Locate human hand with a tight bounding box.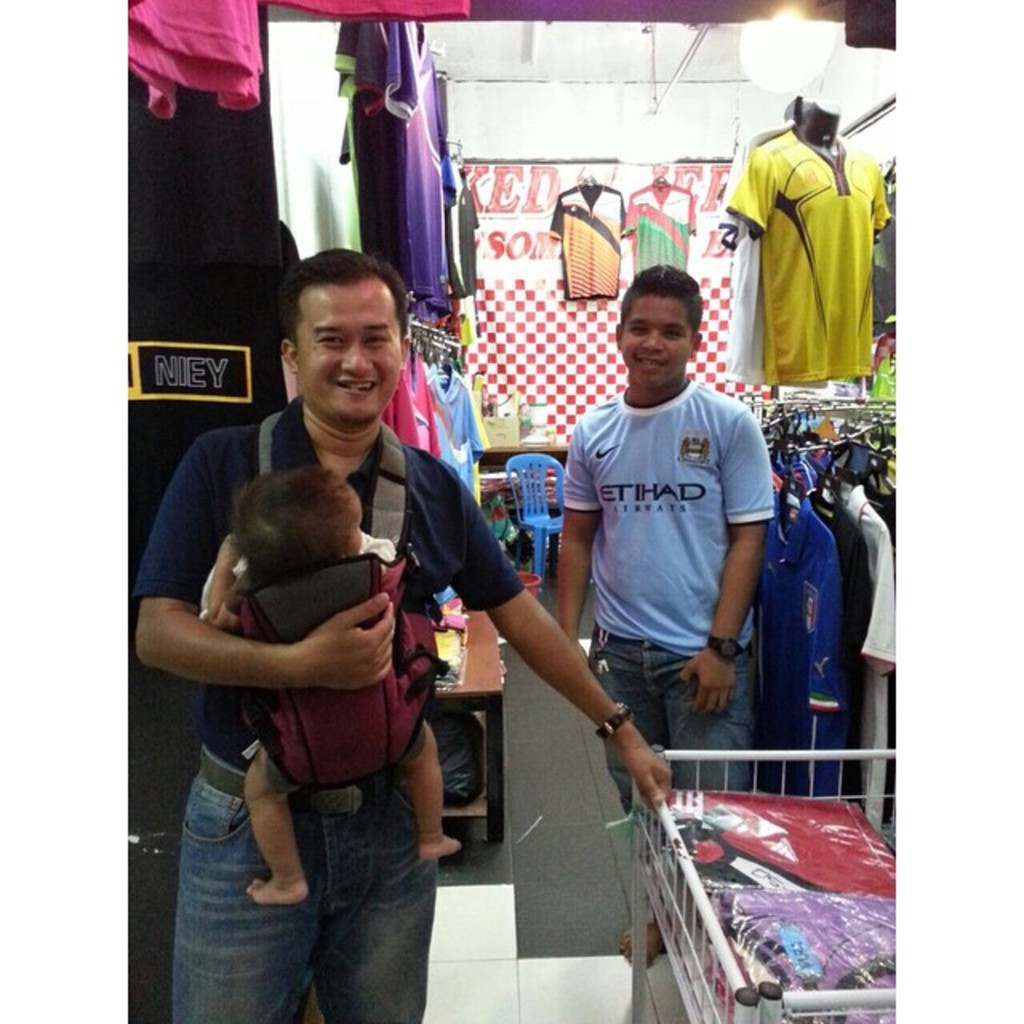
216/530/243/570.
